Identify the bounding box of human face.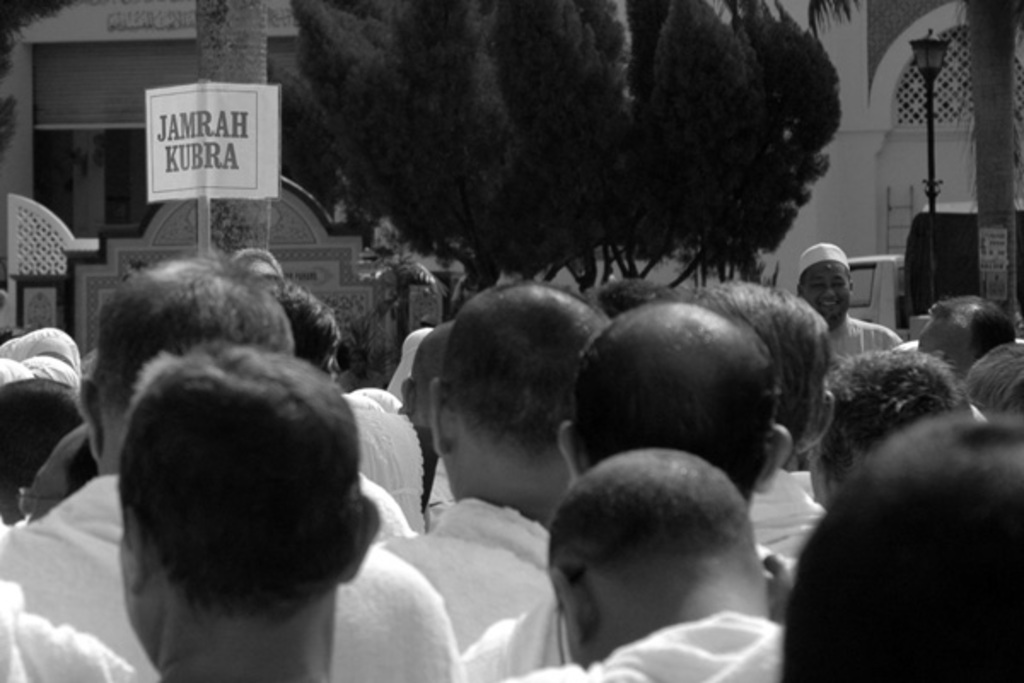
(left=804, top=263, right=850, bottom=318).
